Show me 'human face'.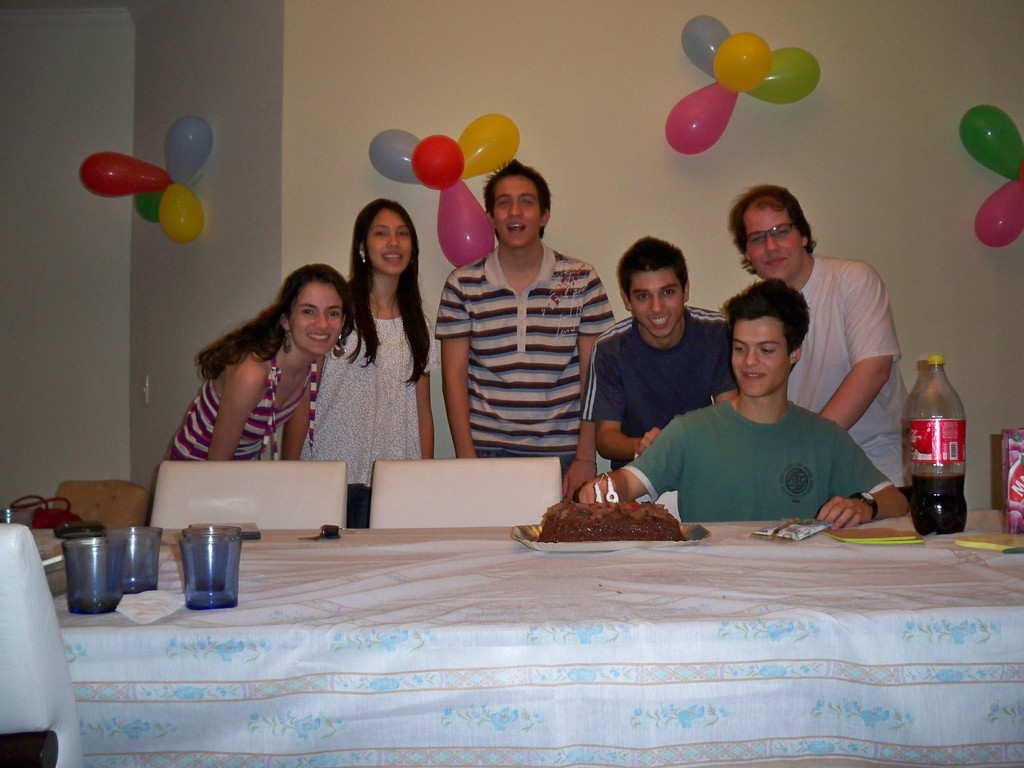
'human face' is here: 630,273,681,331.
